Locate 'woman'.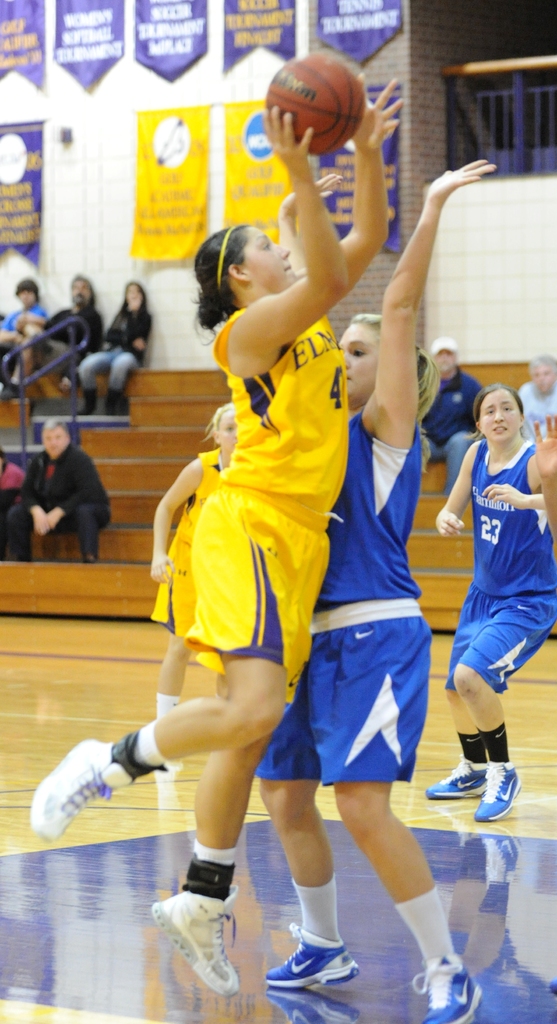
Bounding box: rect(419, 377, 556, 830).
